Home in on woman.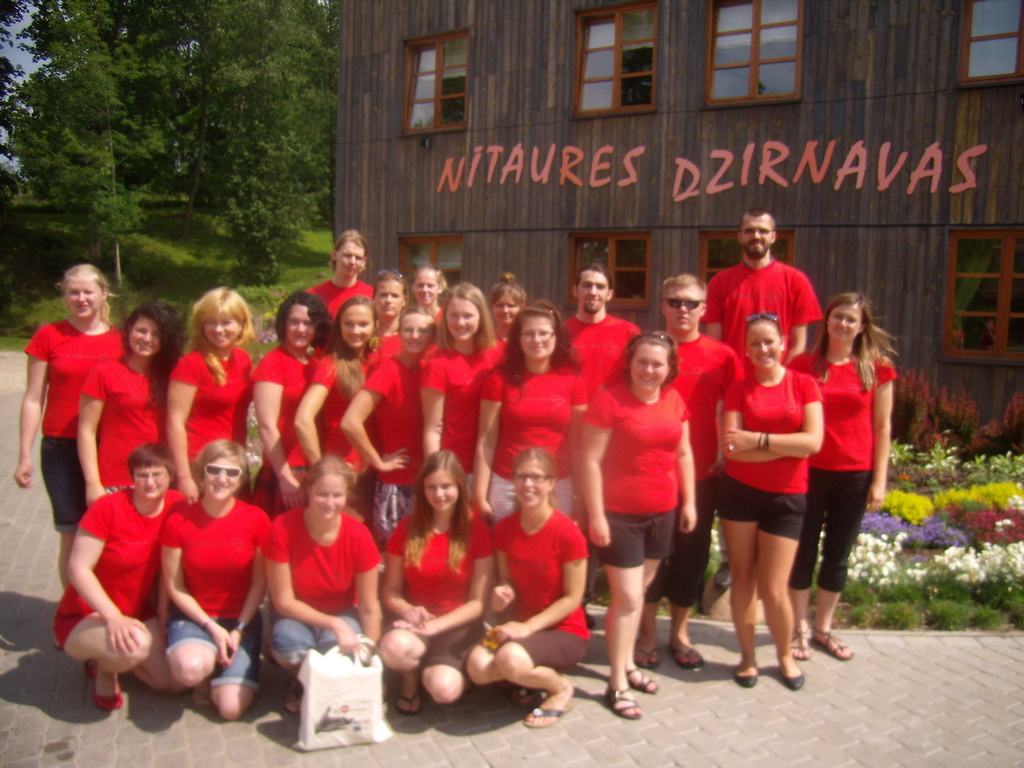
Homed in at locate(578, 330, 696, 719).
